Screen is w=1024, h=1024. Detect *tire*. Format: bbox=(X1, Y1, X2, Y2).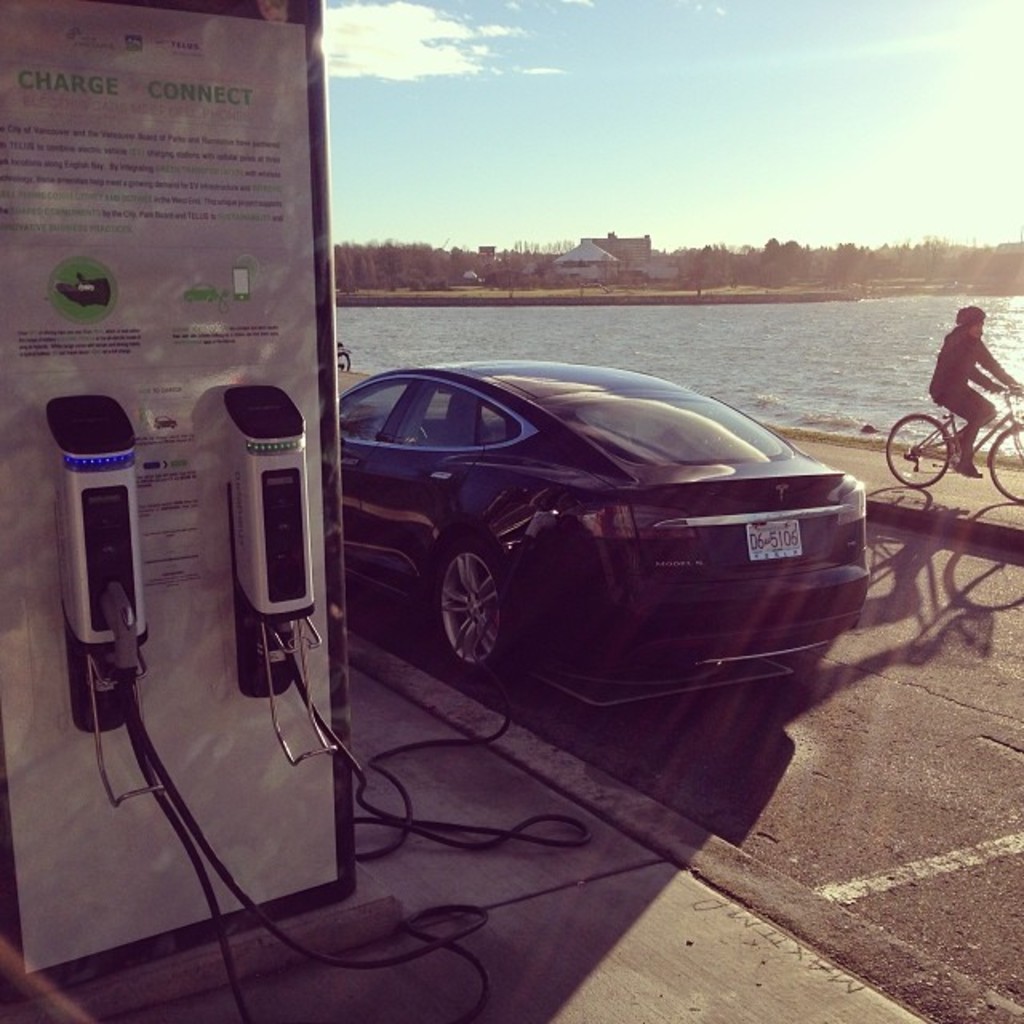
bbox=(330, 344, 355, 368).
